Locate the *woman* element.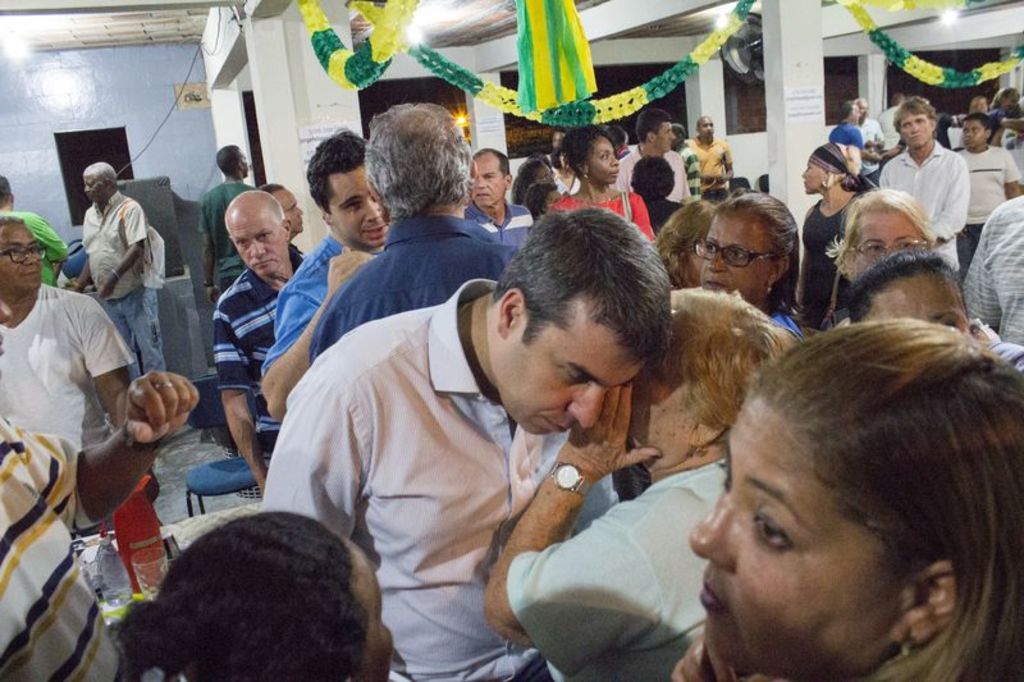
Element bbox: box=[481, 292, 801, 681].
